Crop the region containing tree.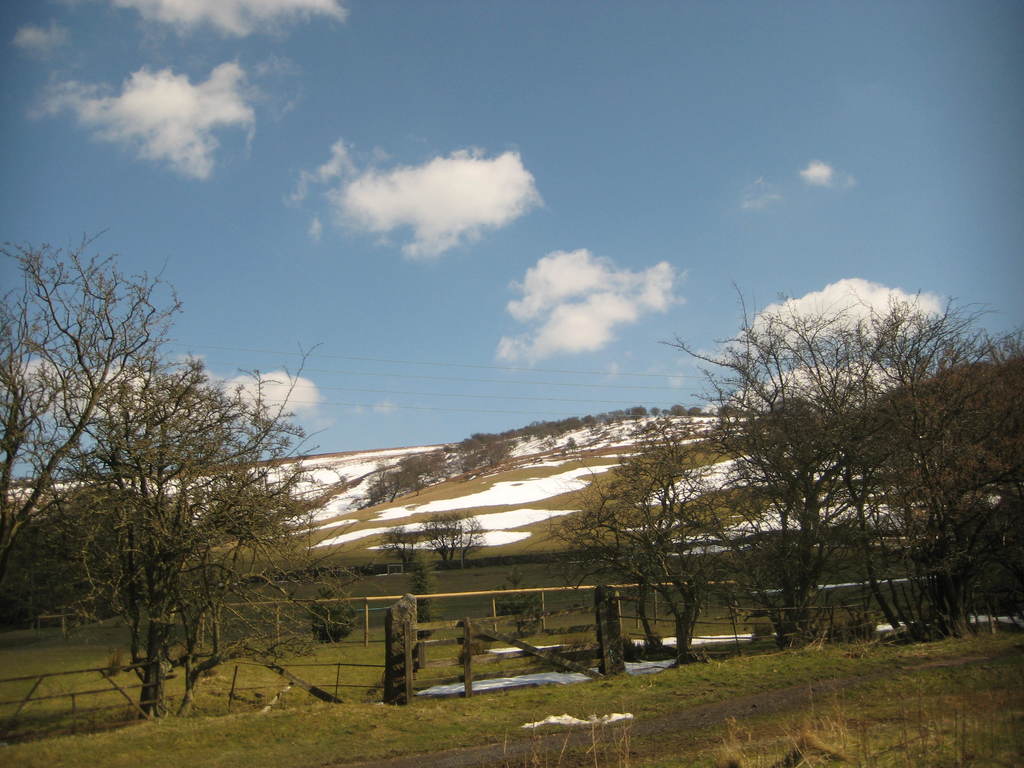
Crop region: [x1=0, y1=220, x2=223, y2=607].
